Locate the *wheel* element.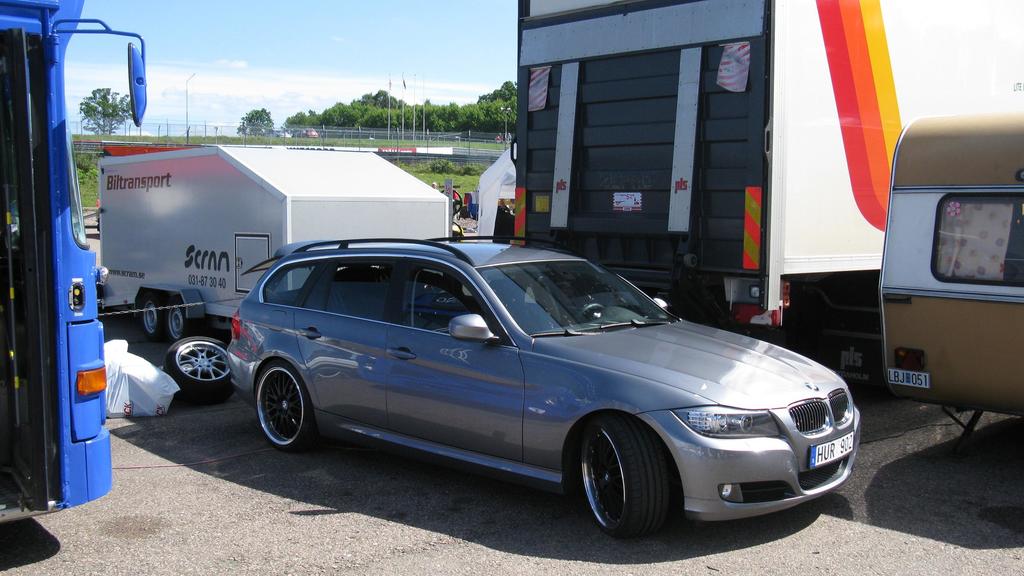
Element bbox: bbox(163, 298, 194, 348).
